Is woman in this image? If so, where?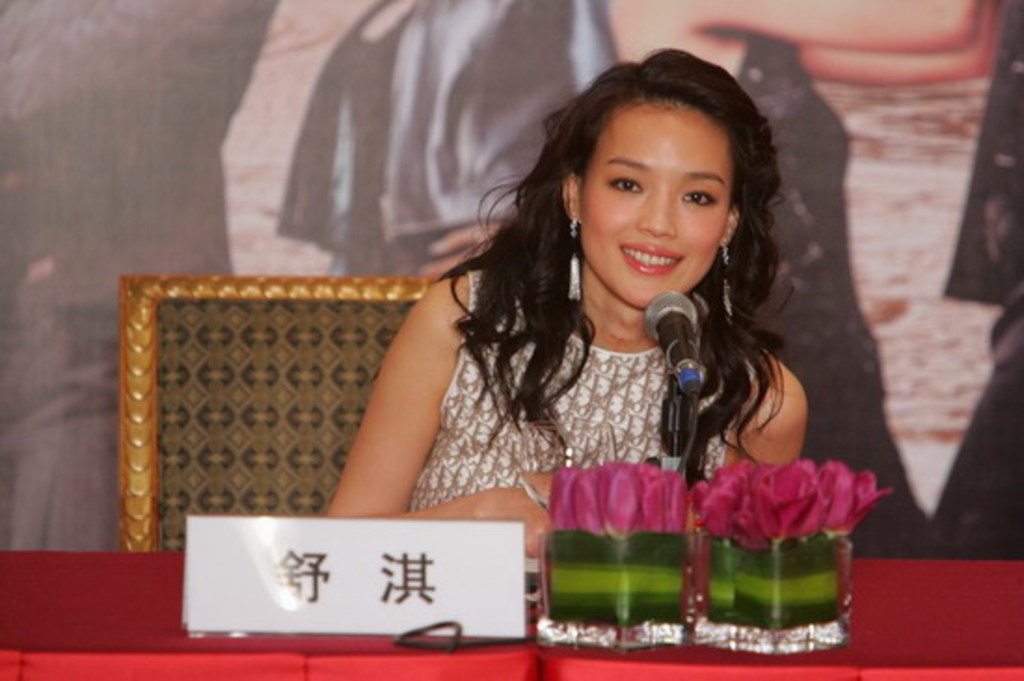
Yes, at 264/11/873/620.
